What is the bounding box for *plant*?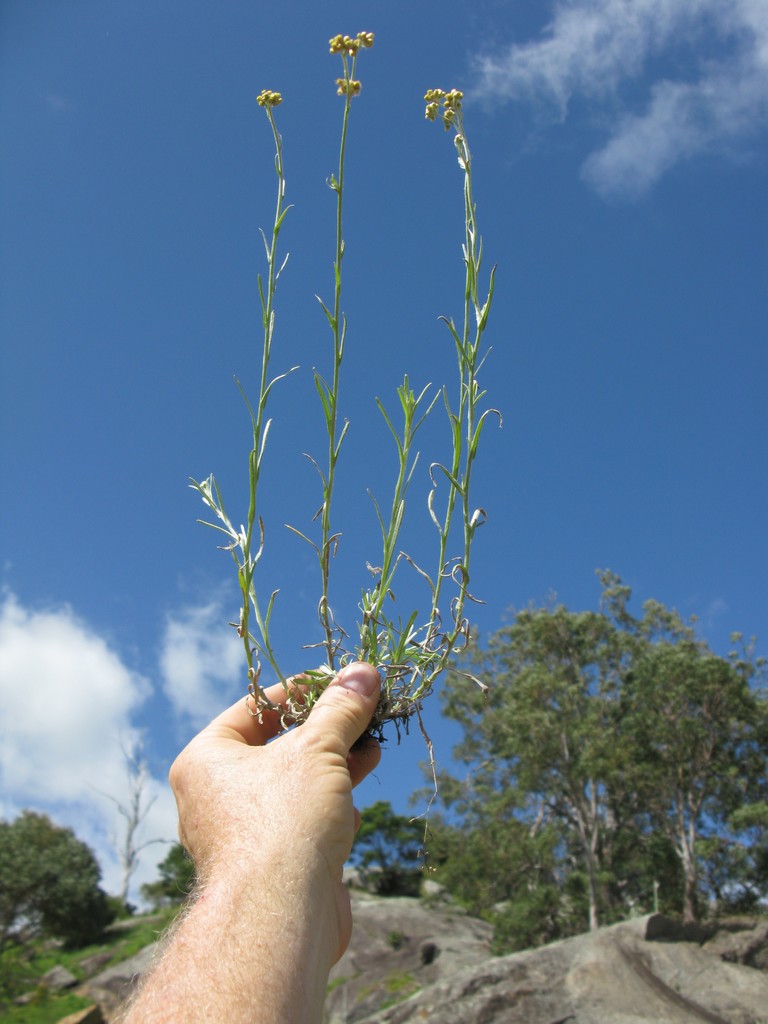
select_region(384, 926, 404, 952).
